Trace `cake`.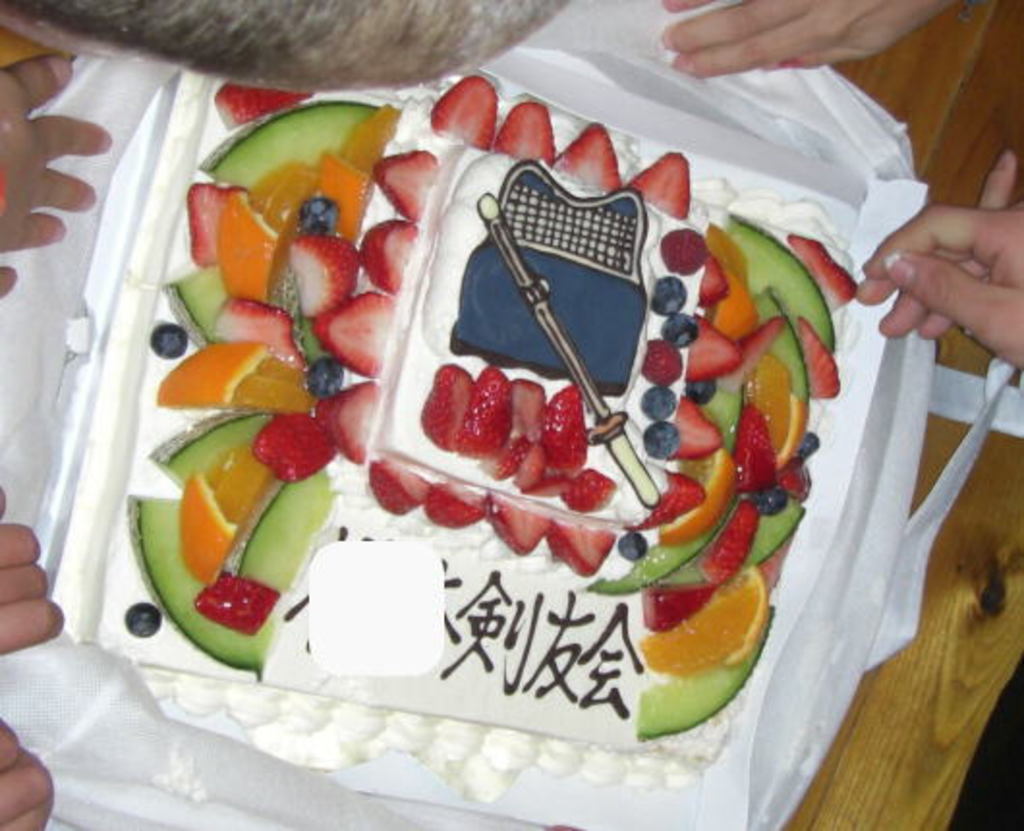
Traced to box=[93, 75, 856, 804].
